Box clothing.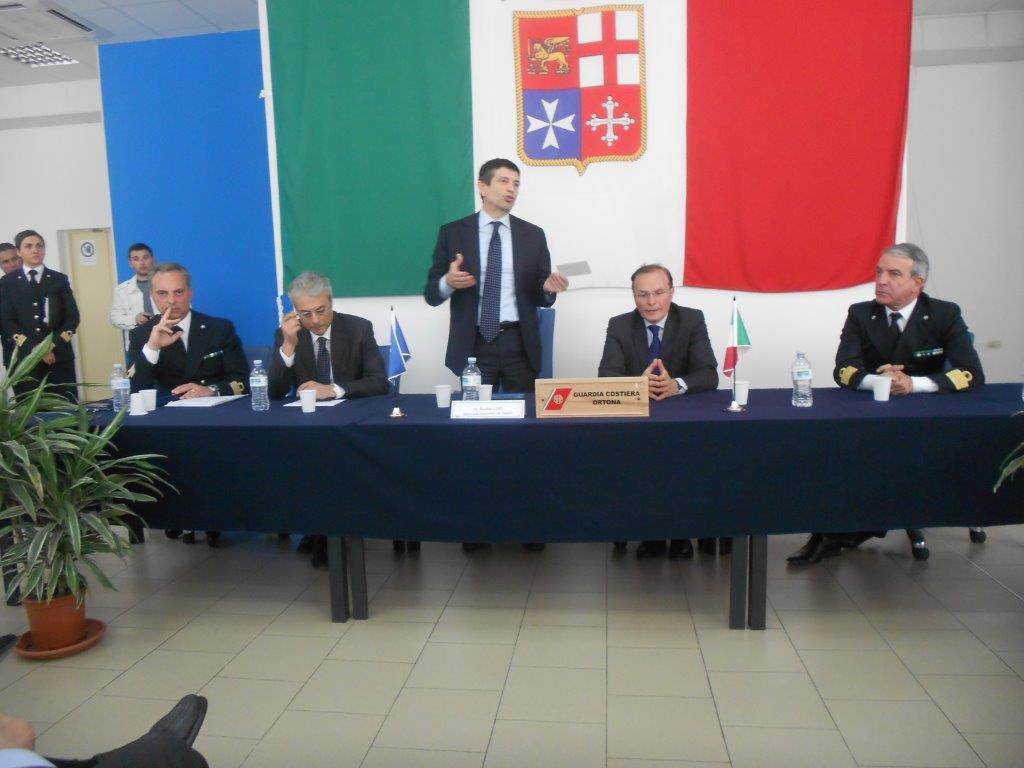
(left=258, top=307, right=392, bottom=399).
